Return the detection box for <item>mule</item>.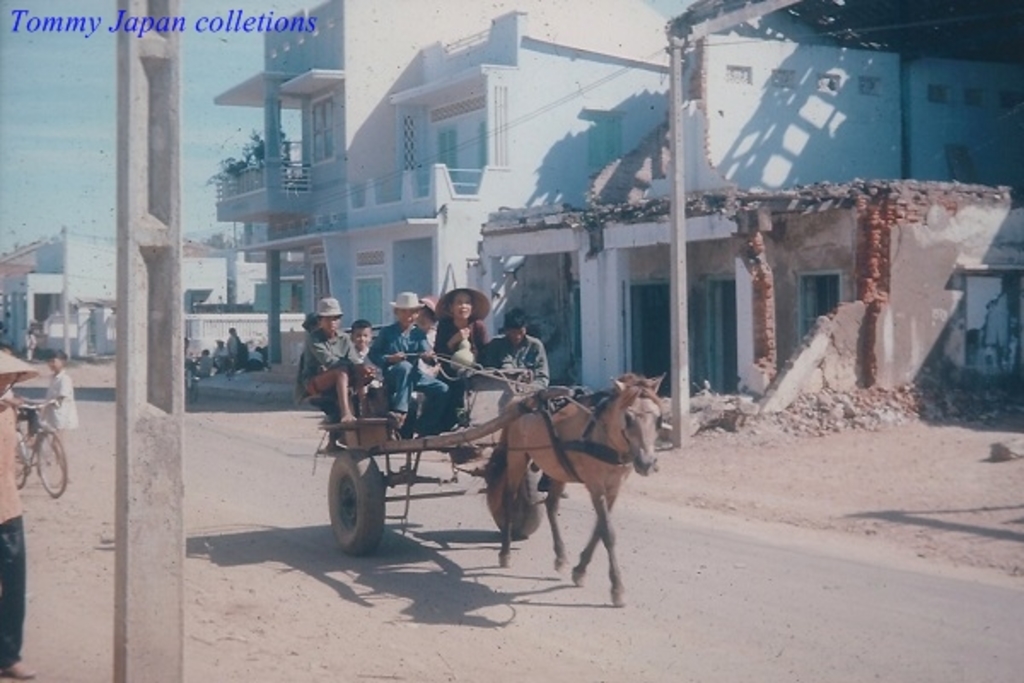
[483, 360, 660, 606].
